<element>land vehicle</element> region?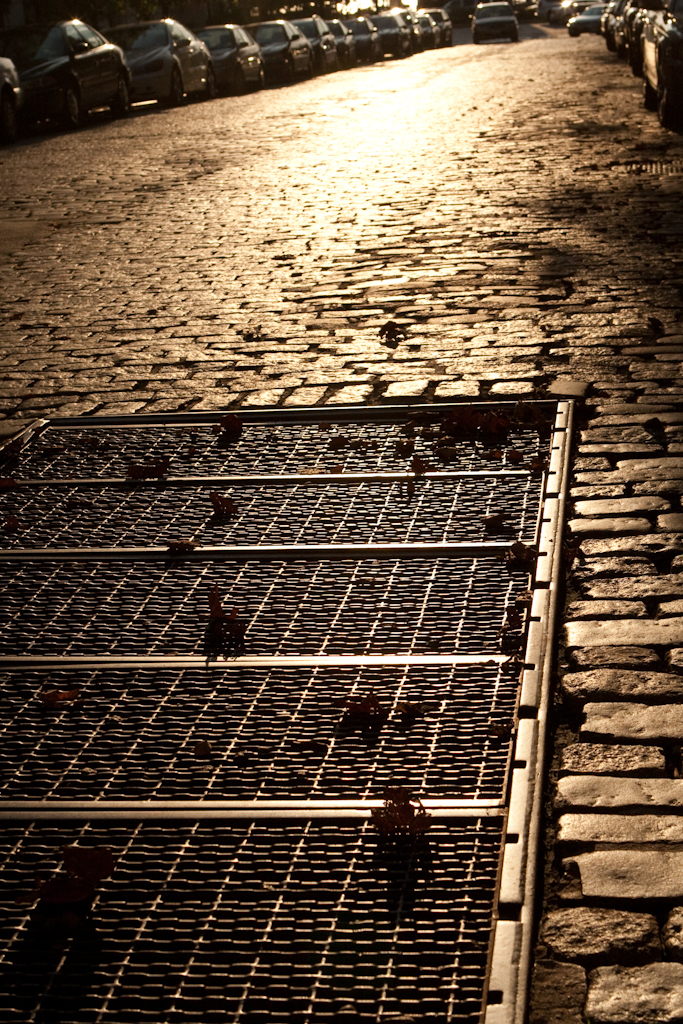
(x1=465, y1=1, x2=522, y2=43)
